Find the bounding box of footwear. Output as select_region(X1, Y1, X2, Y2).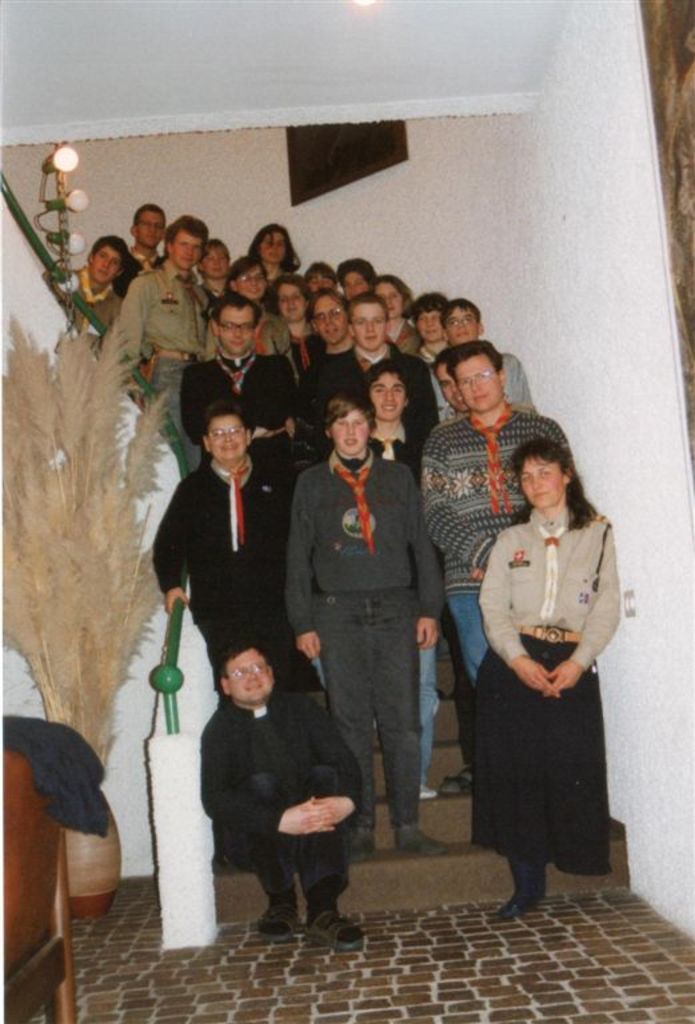
select_region(391, 825, 451, 856).
